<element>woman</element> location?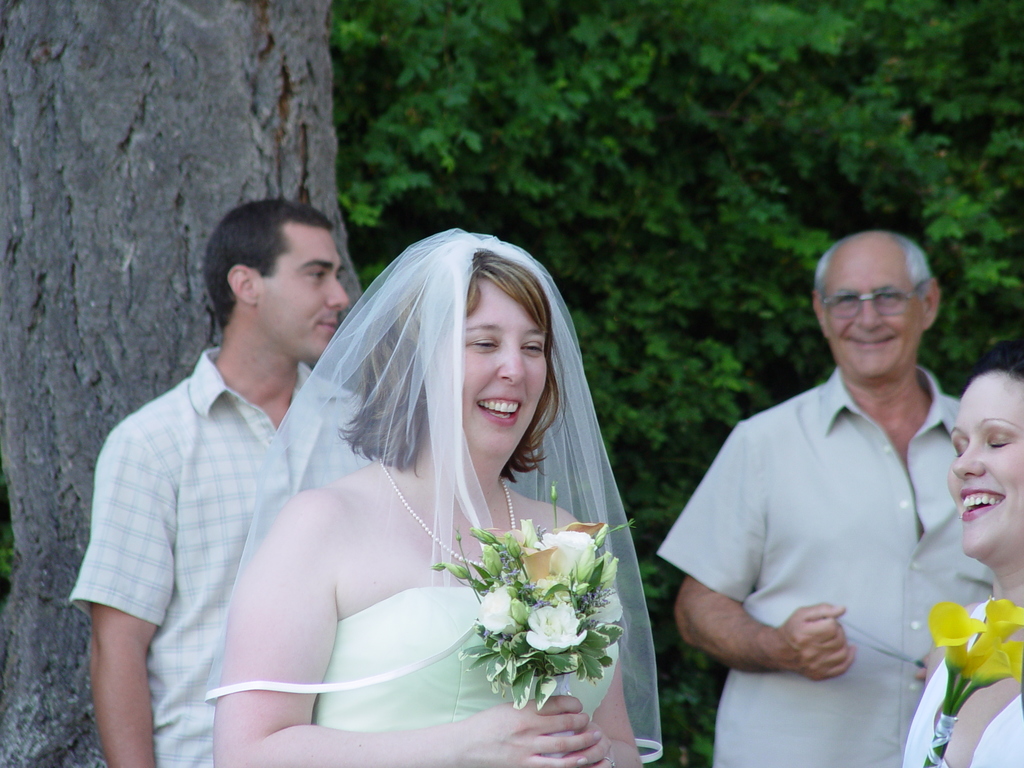
select_region(902, 337, 1023, 767)
